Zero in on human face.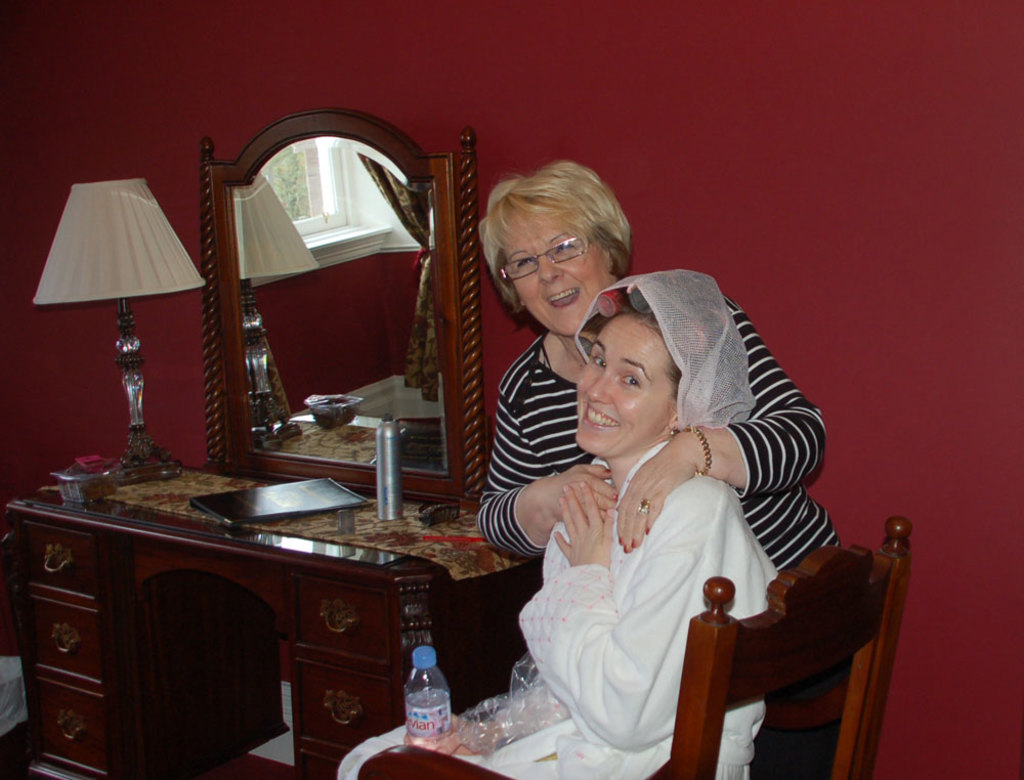
Zeroed in: bbox=(499, 209, 616, 336).
